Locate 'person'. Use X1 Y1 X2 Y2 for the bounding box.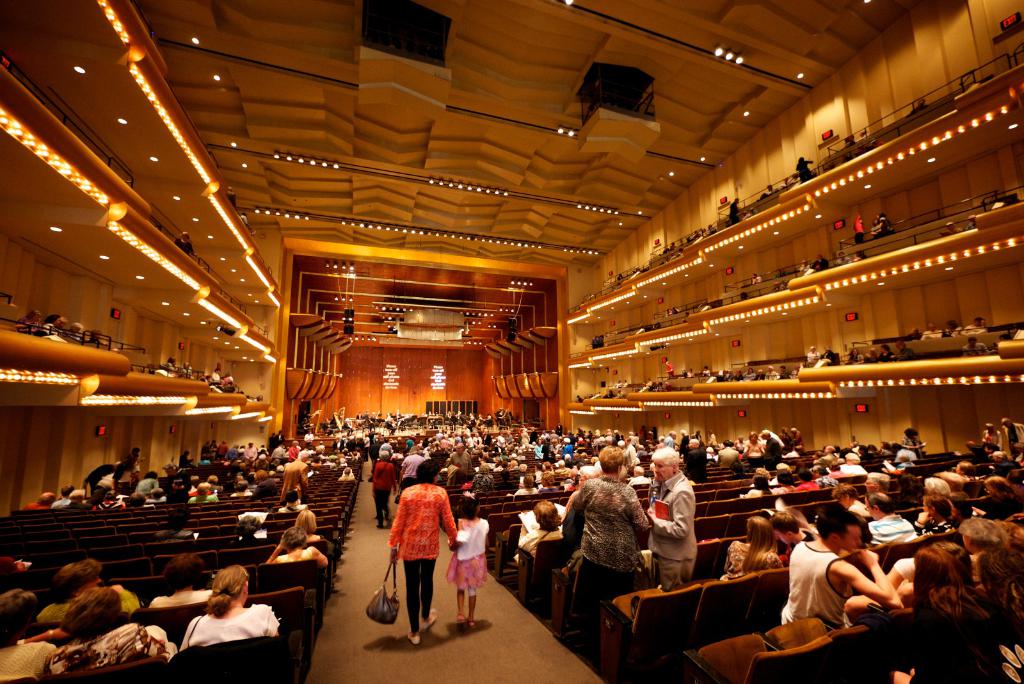
943 319 963 336.
